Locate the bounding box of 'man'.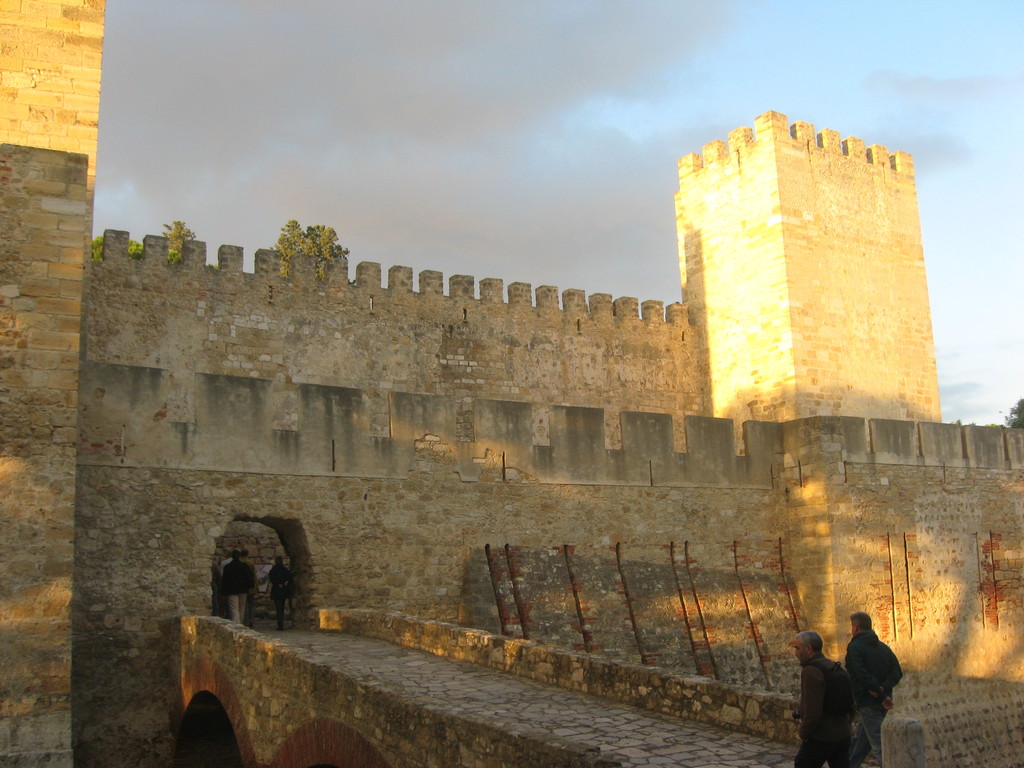
Bounding box: <box>844,605,911,767</box>.
